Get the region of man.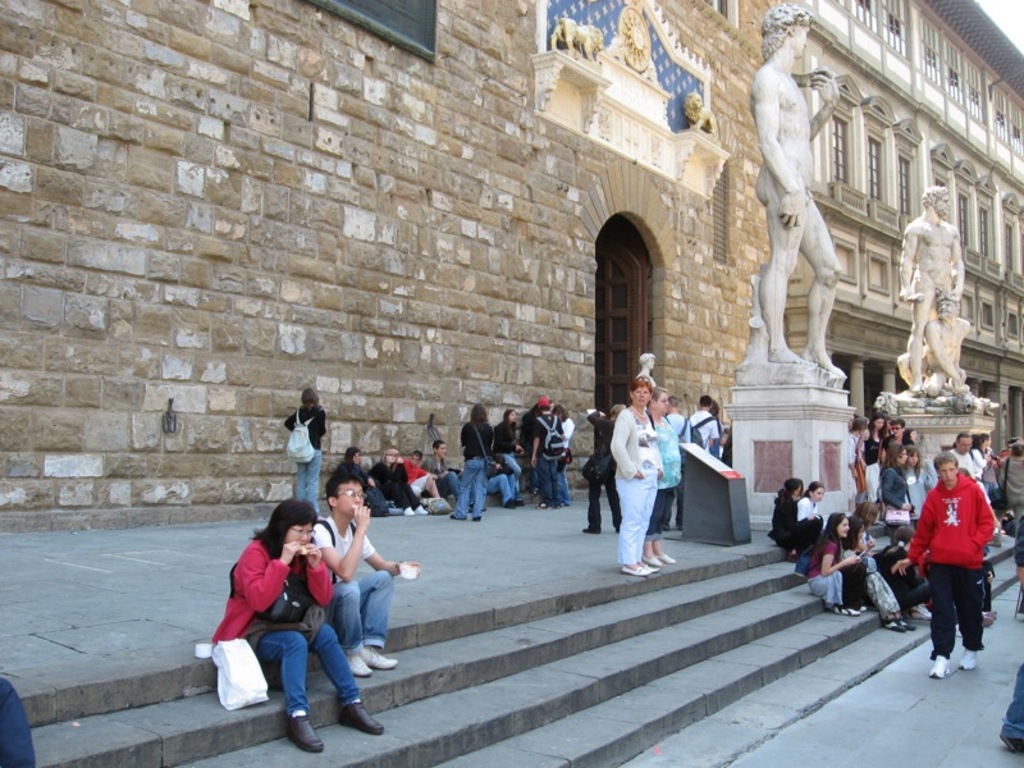
[687,393,721,449].
